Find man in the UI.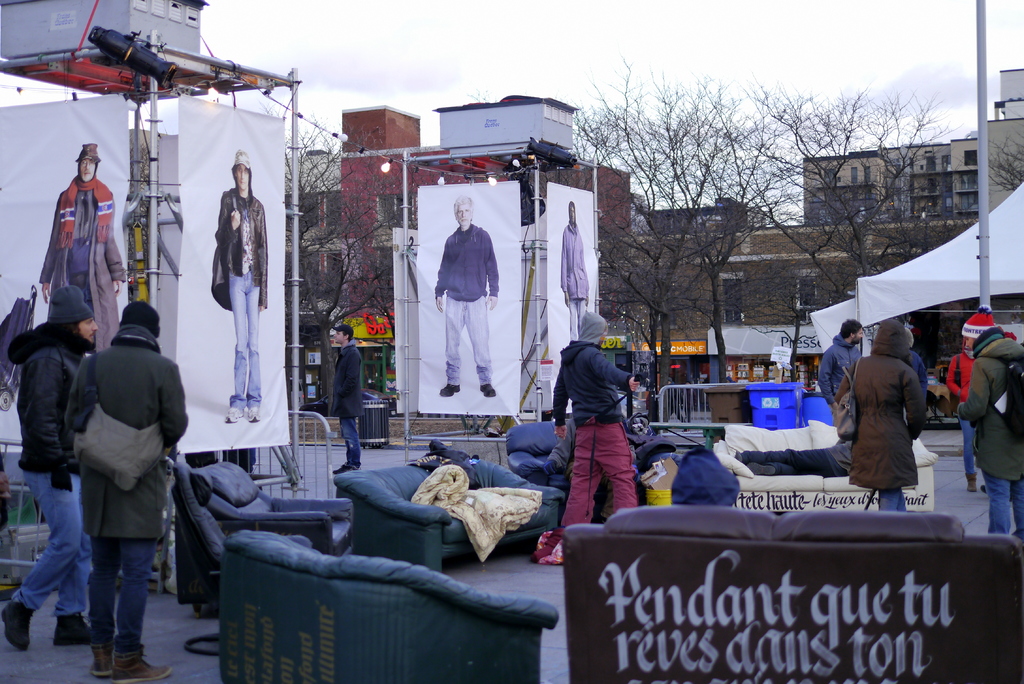
UI element at 40/145/126/351.
